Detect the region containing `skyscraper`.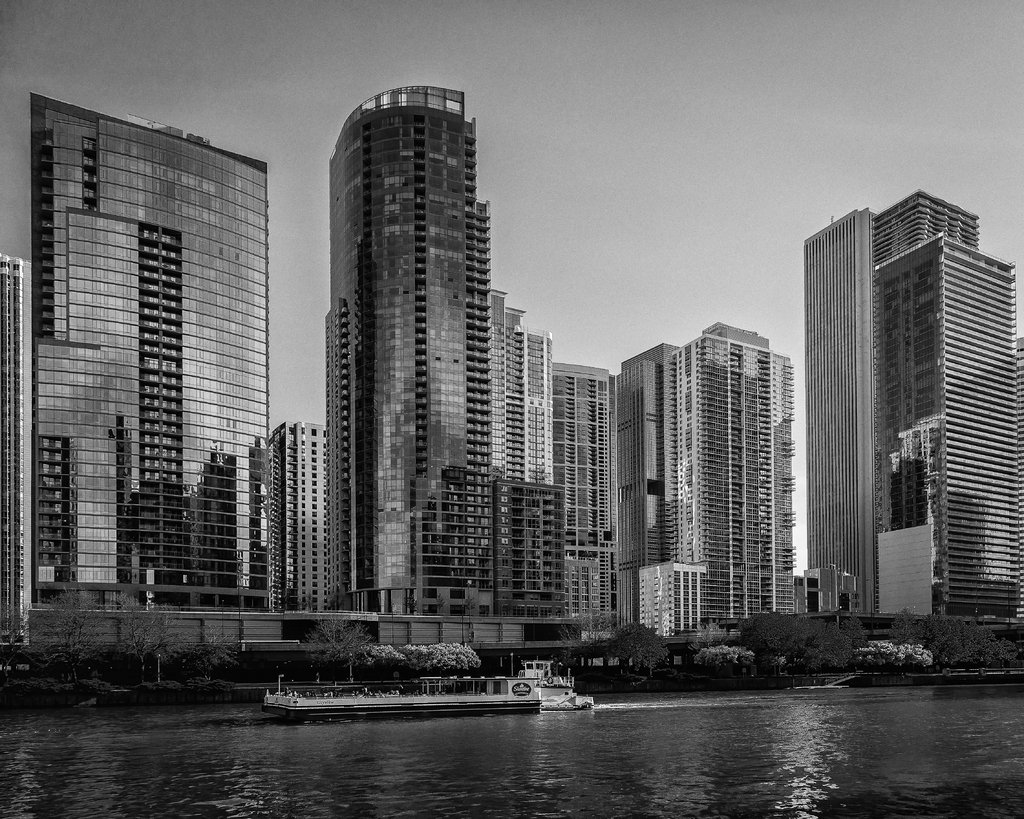
bbox=[321, 79, 498, 623].
